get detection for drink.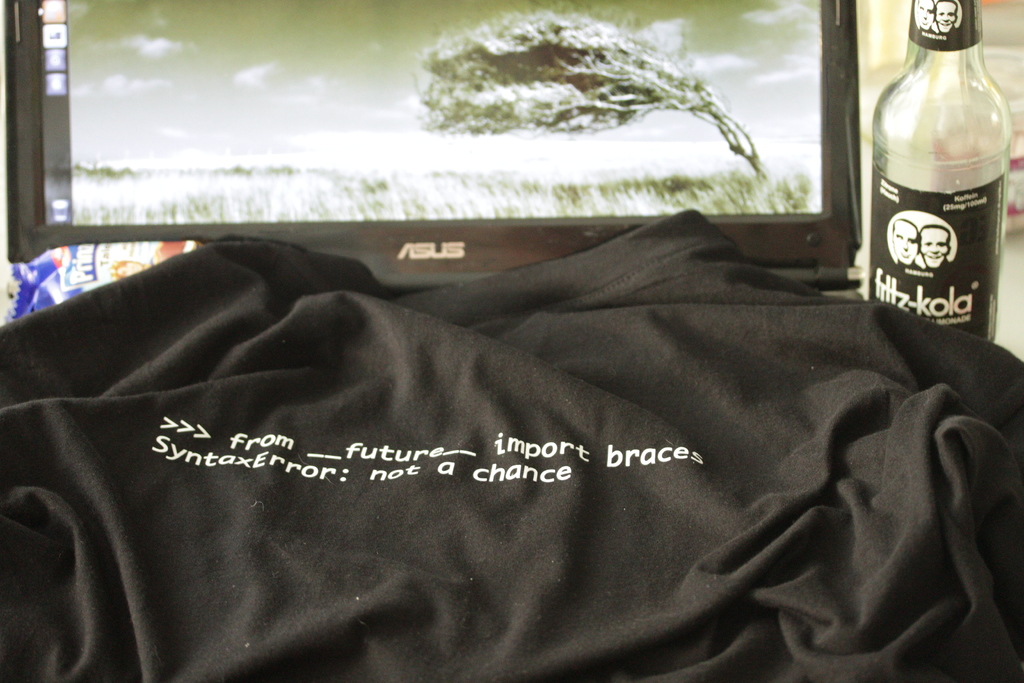
Detection: (856,19,984,343).
